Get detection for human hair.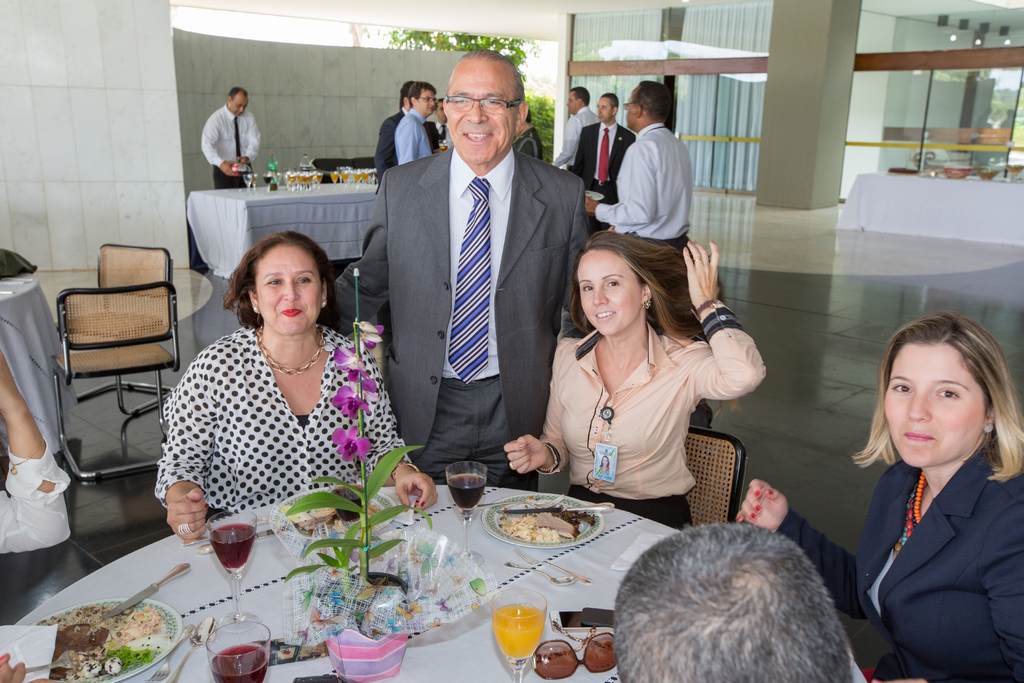
Detection: [x1=605, y1=526, x2=878, y2=682].
